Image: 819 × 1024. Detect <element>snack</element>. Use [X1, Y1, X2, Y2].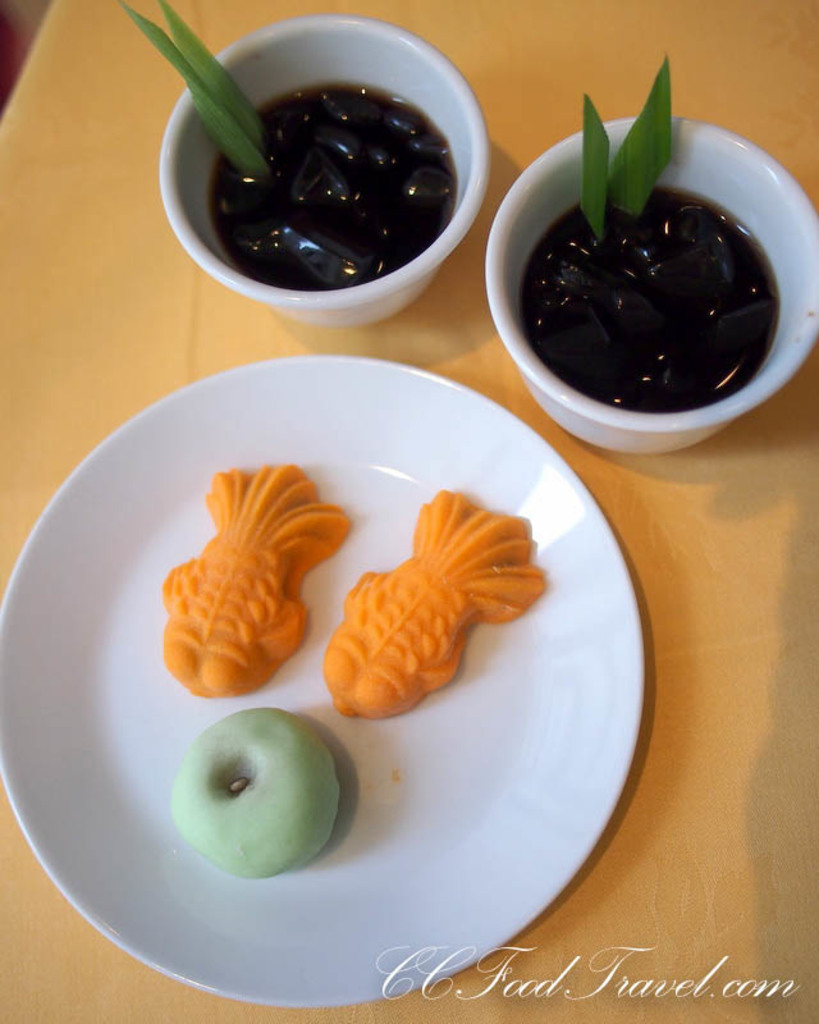
[161, 699, 352, 891].
